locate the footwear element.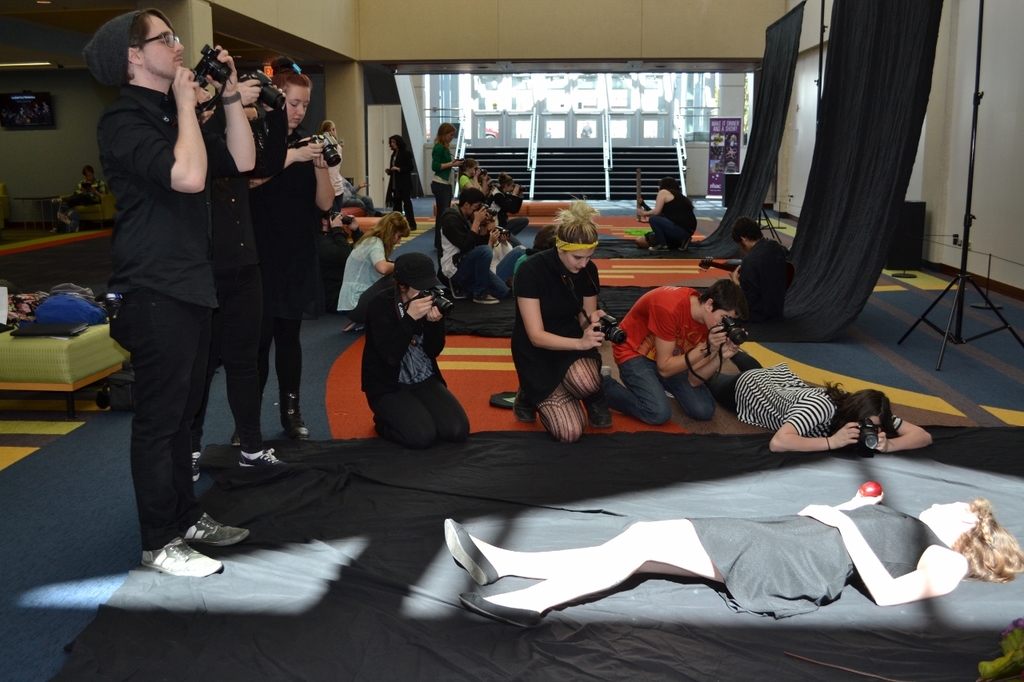
Element bbox: 132 541 222 578.
